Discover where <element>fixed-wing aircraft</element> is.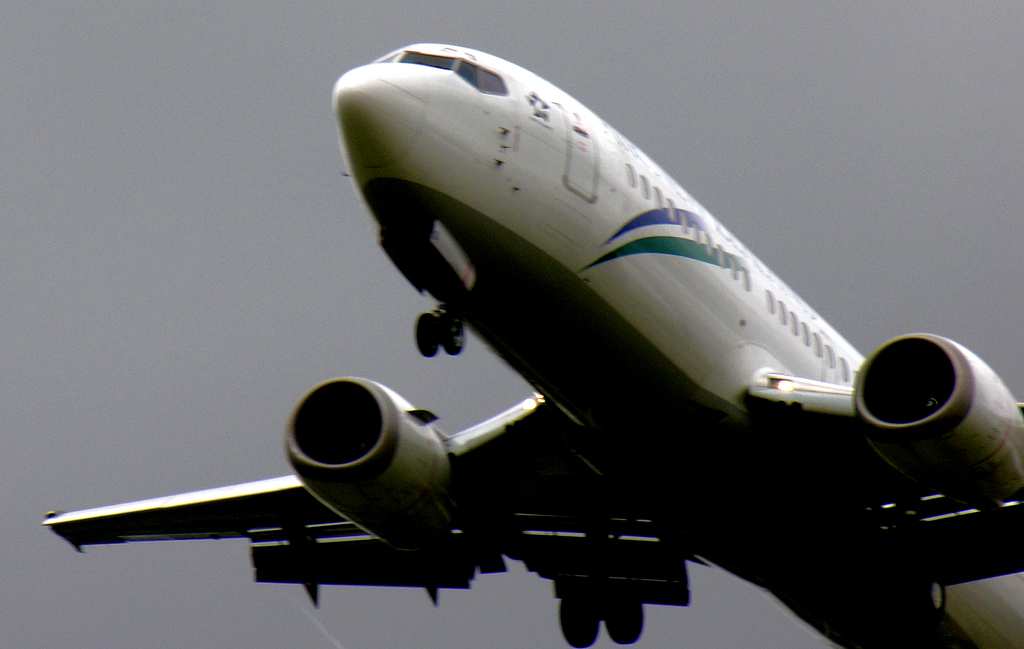
Discovered at [x1=35, y1=40, x2=1023, y2=648].
